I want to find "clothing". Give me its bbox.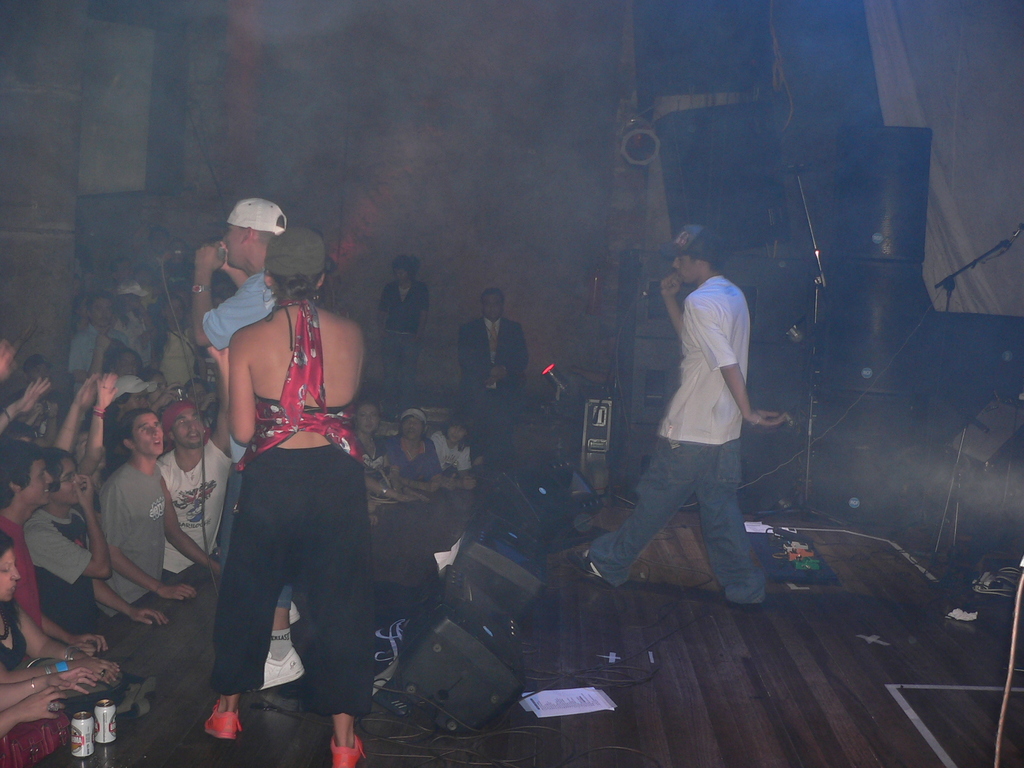
pyautogui.locateOnScreen(590, 275, 770, 609).
